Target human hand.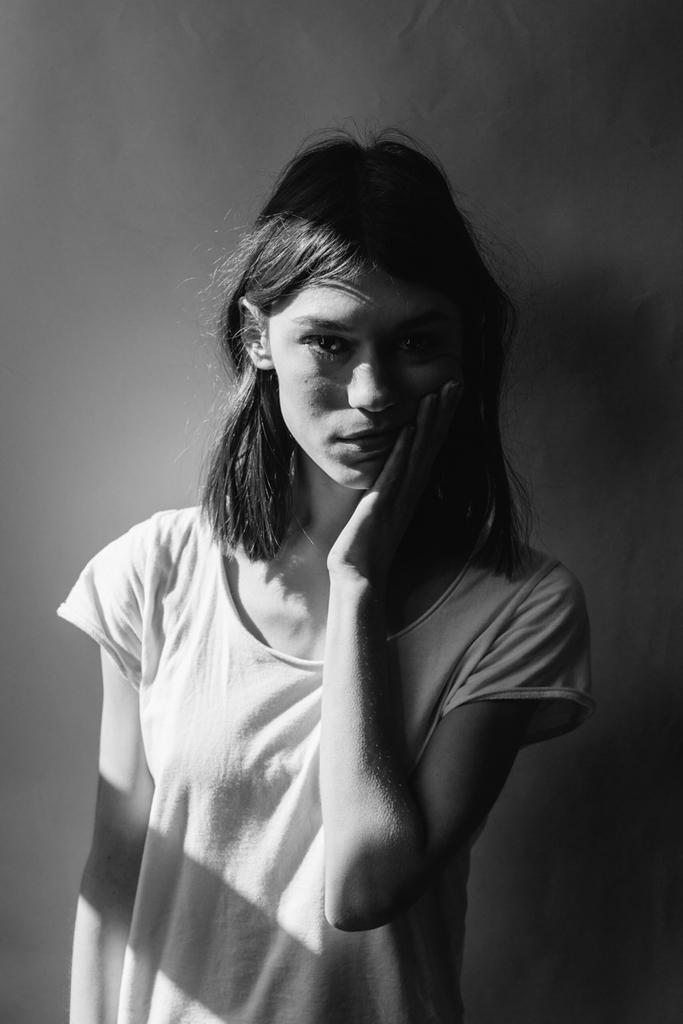
Target region: l=327, t=374, r=465, b=573.
